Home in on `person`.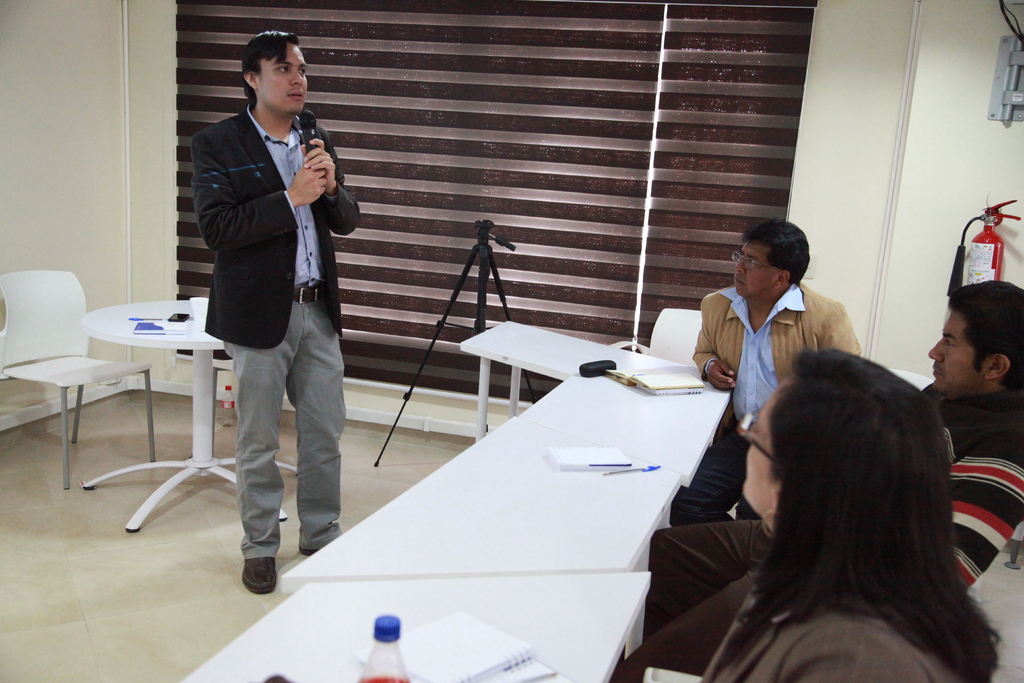
Homed in at select_region(664, 217, 868, 528).
